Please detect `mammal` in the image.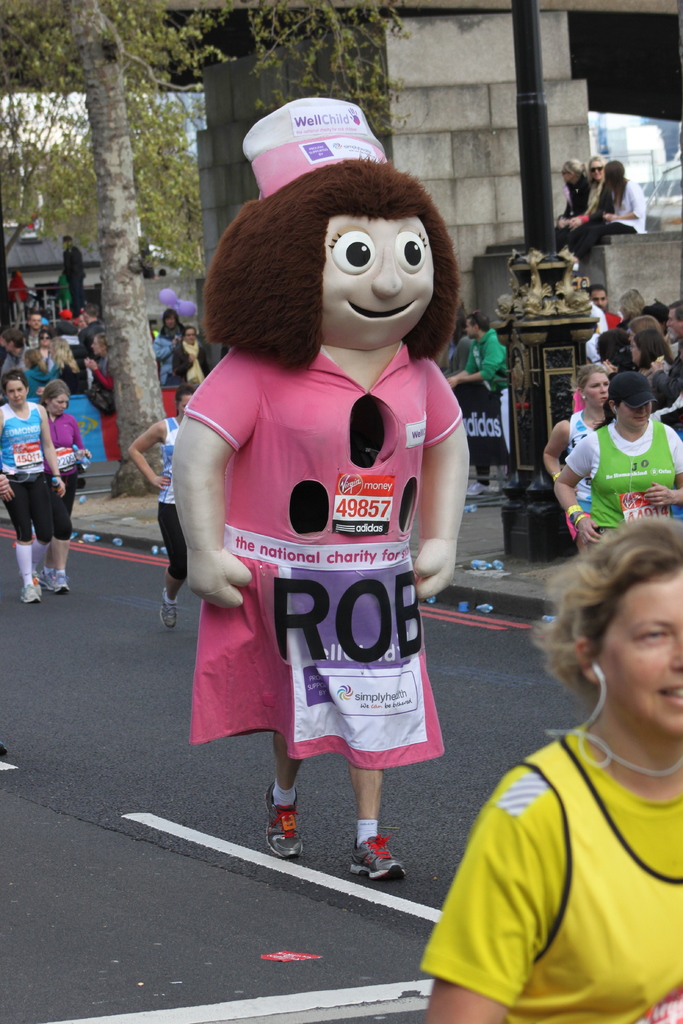
rect(591, 285, 623, 327).
